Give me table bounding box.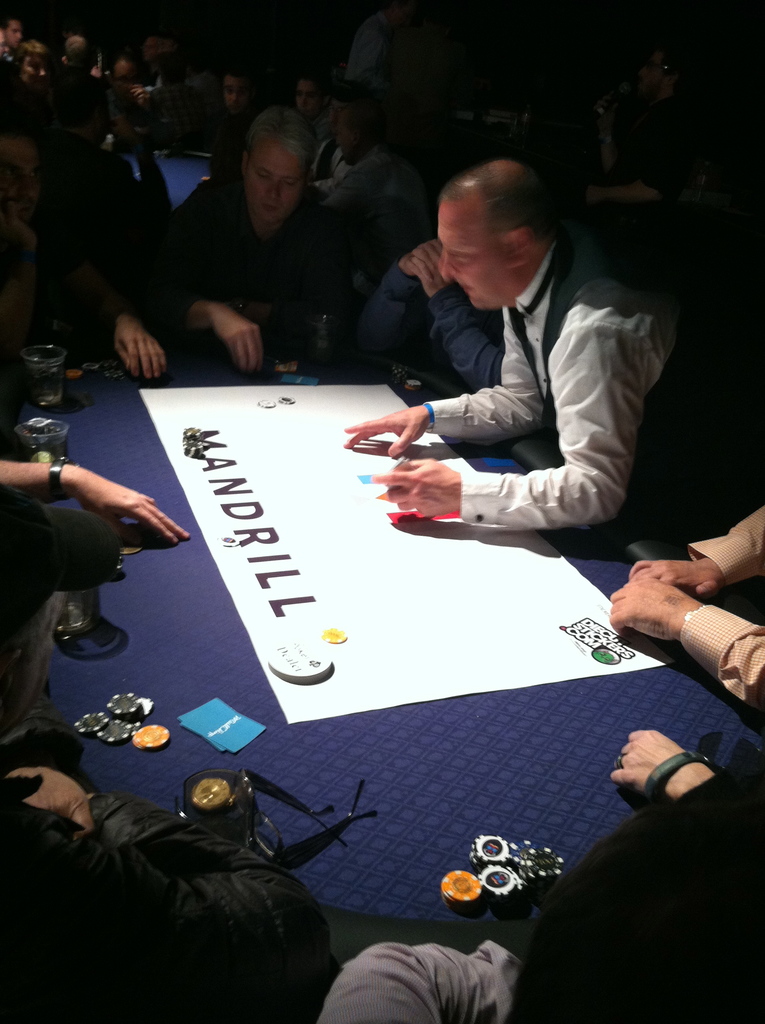
<box>53,380,738,1023</box>.
